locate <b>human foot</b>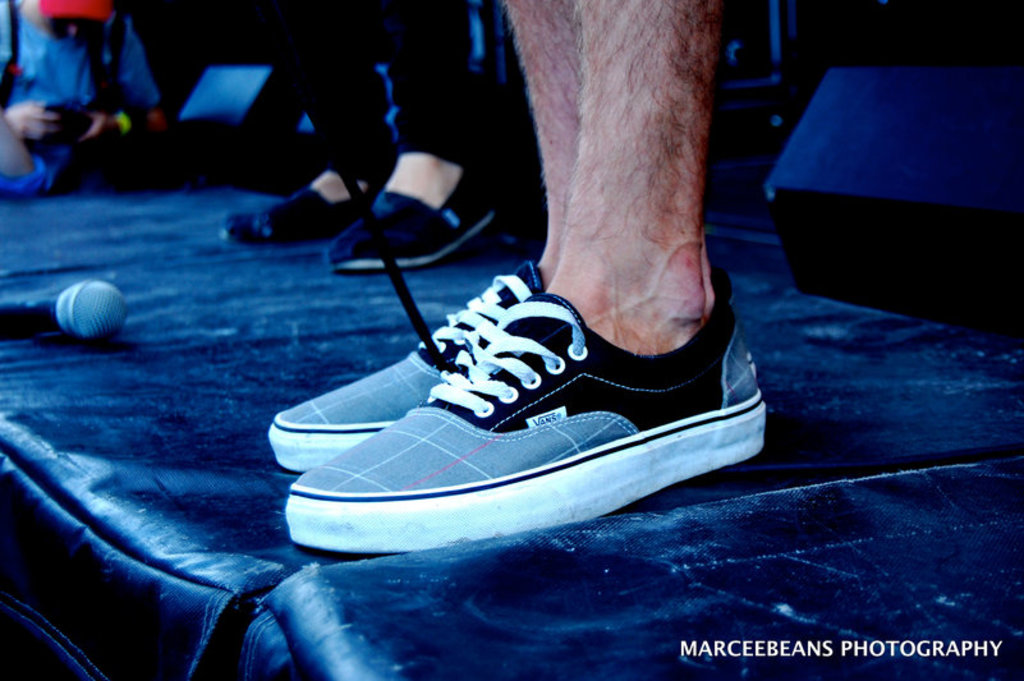
(327,125,502,273)
